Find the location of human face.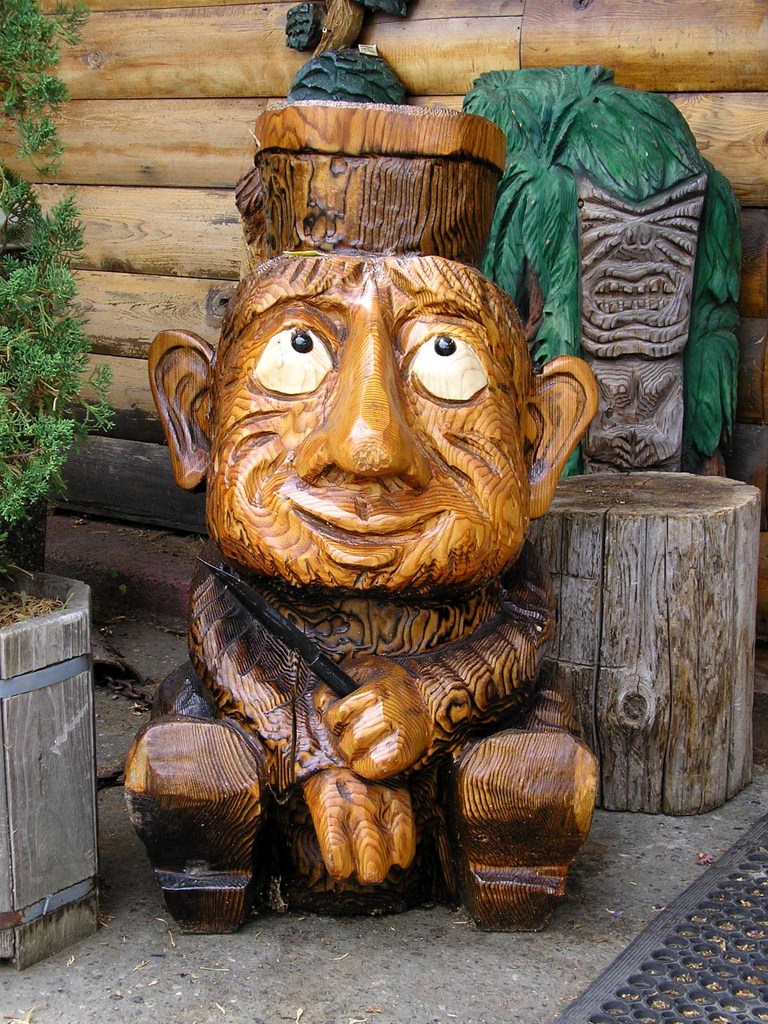
Location: locate(207, 256, 531, 595).
